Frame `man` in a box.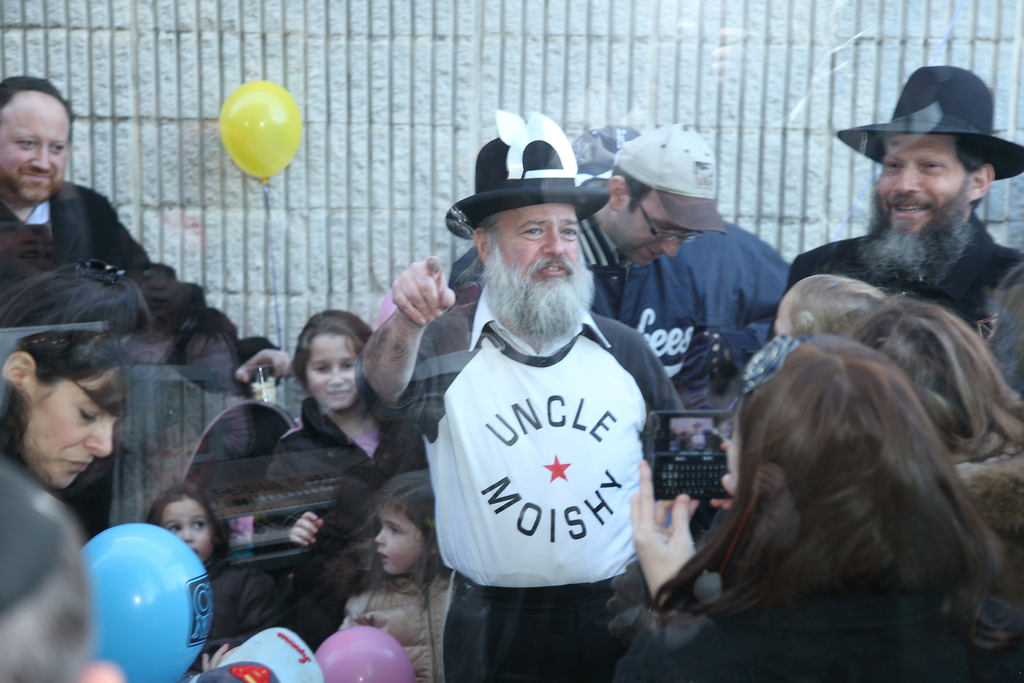
<region>359, 110, 687, 682</region>.
